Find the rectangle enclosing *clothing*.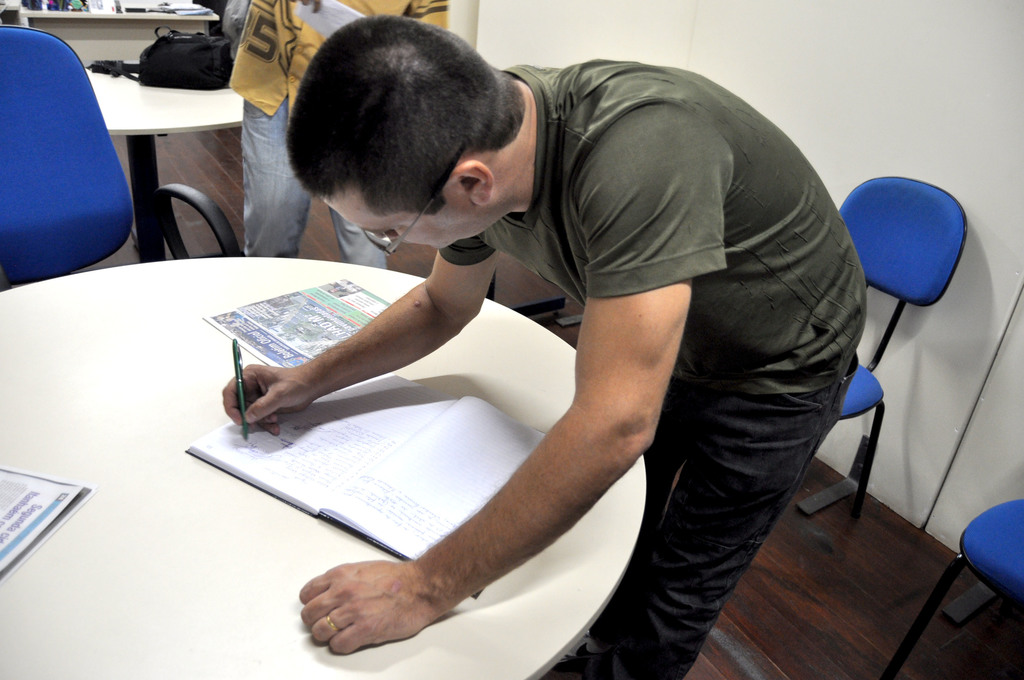
{"x1": 227, "y1": 0, "x2": 457, "y2": 269}.
